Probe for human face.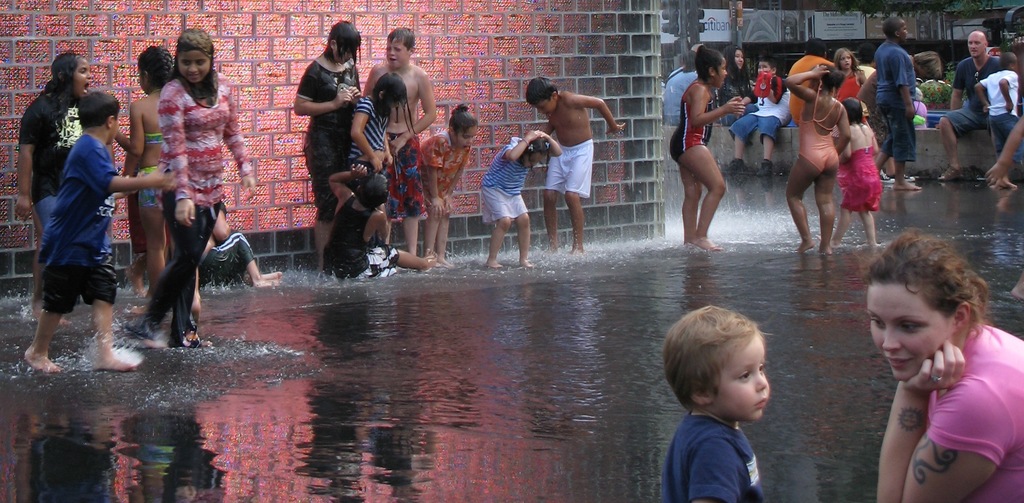
Probe result: crop(718, 54, 728, 83).
